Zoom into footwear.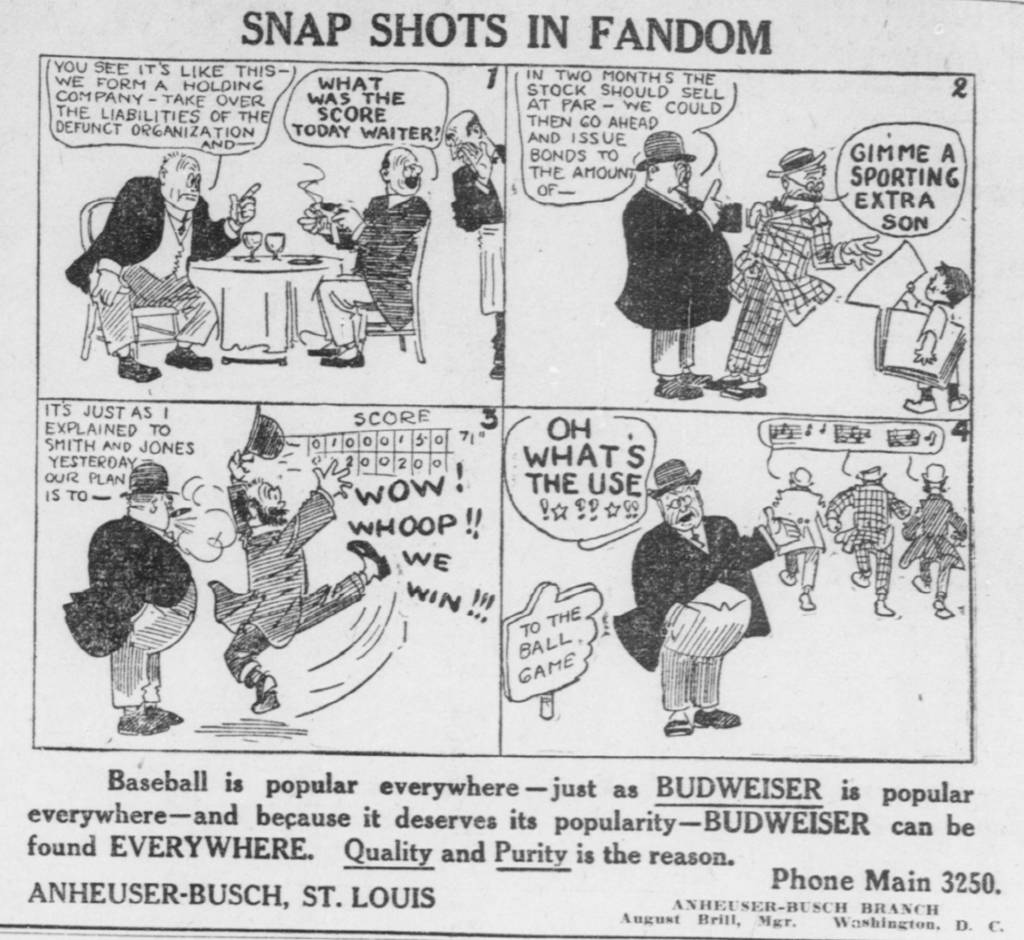
Zoom target: {"left": 117, "top": 353, "right": 164, "bottom": 384}.
